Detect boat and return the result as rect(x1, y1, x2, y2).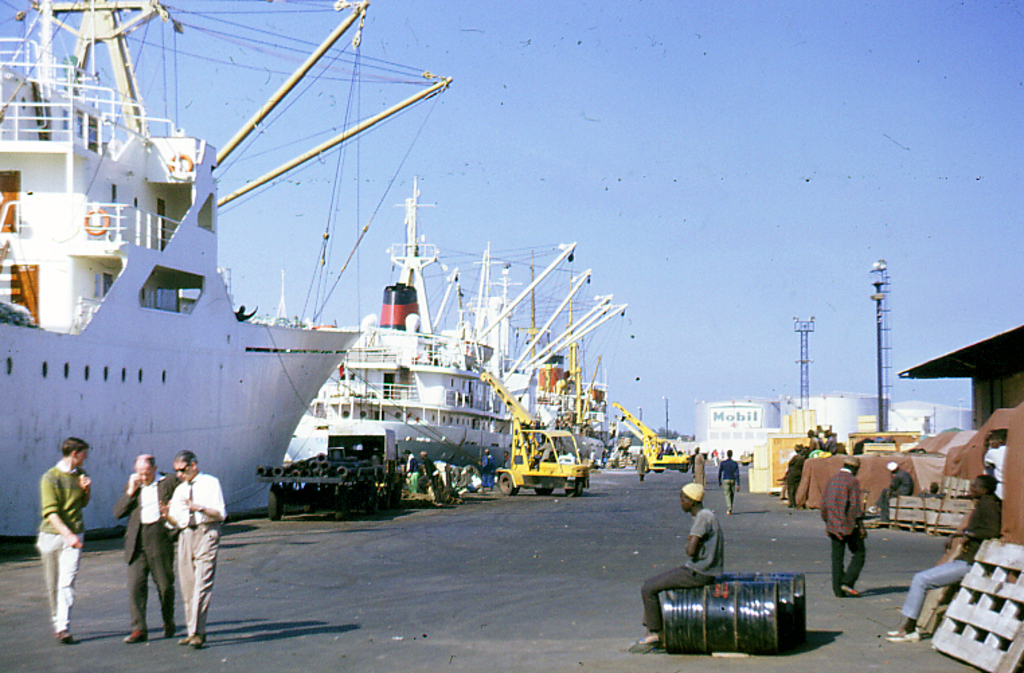
rect(289, 173, 630, 496).
